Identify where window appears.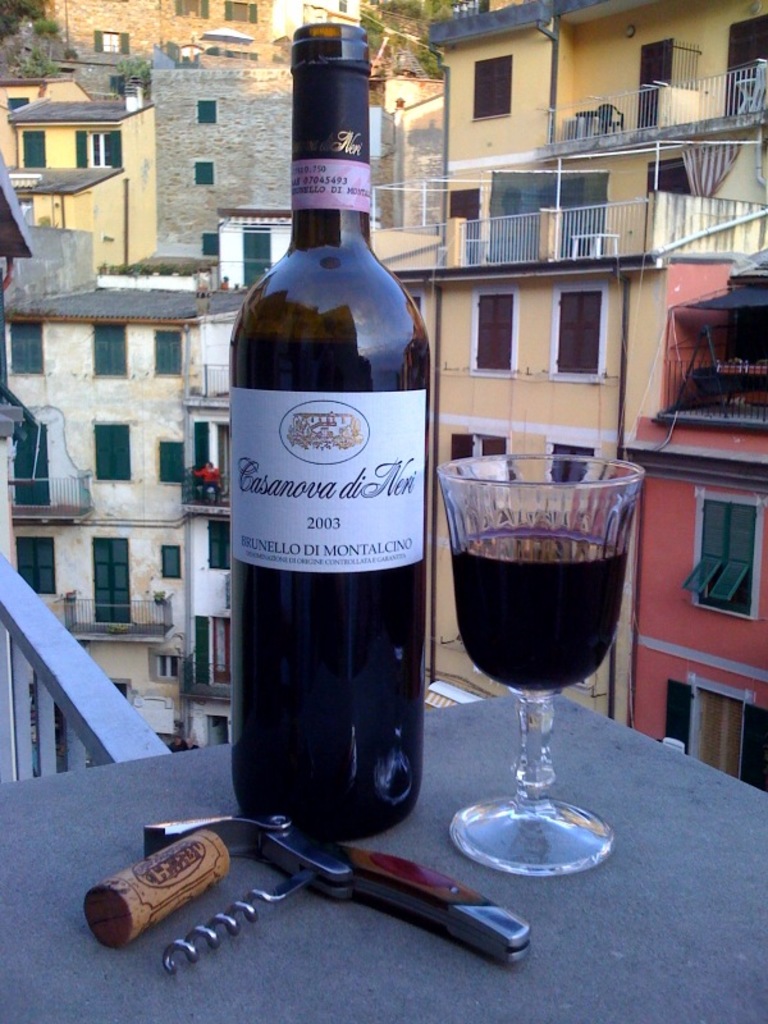
Appears at select_region(93, 317, 131, 372).
